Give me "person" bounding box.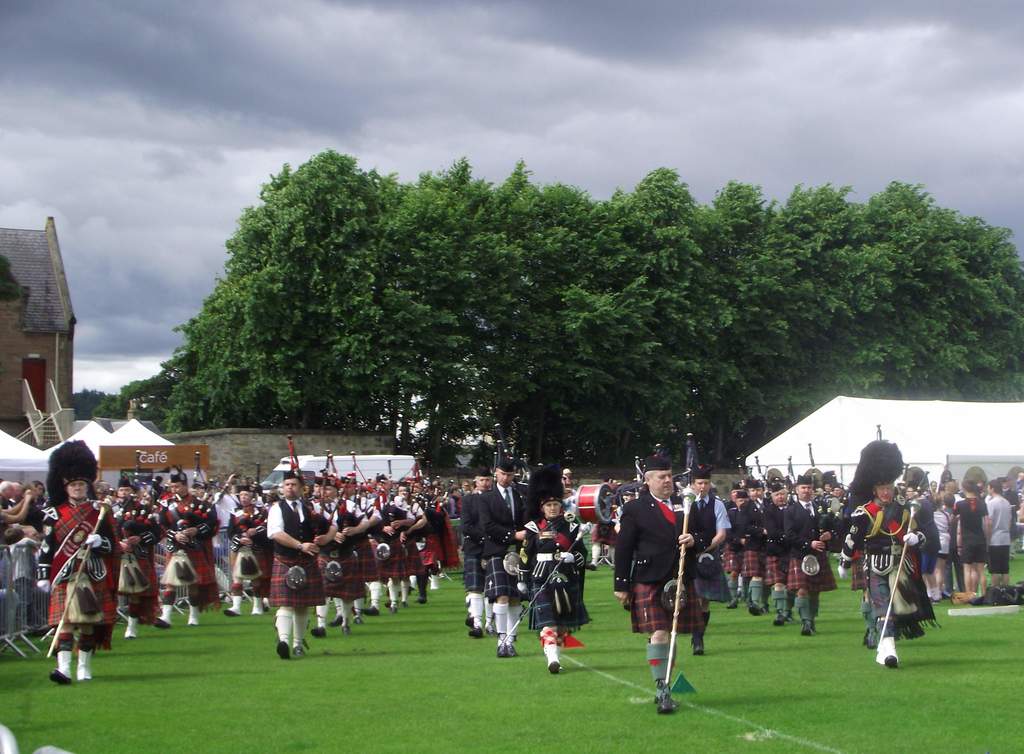
<bbox>158, 473, 223, 629</bbox>.
